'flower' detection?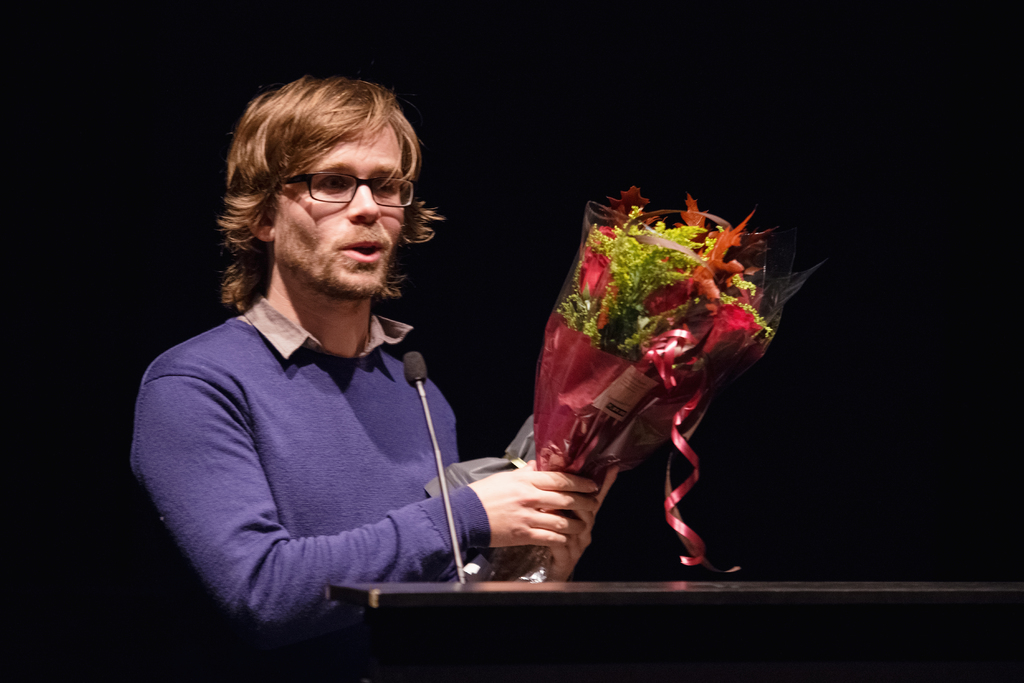
select_region(572, 252, 623, 301)
